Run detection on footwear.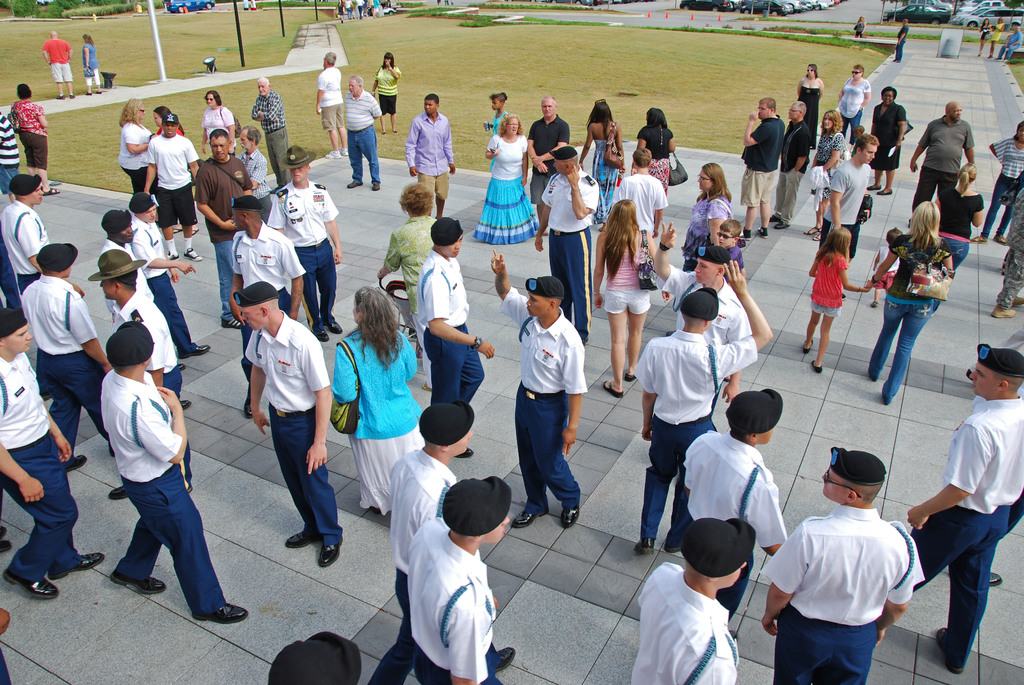
Result: detection(989, 304, 1015, 320).
